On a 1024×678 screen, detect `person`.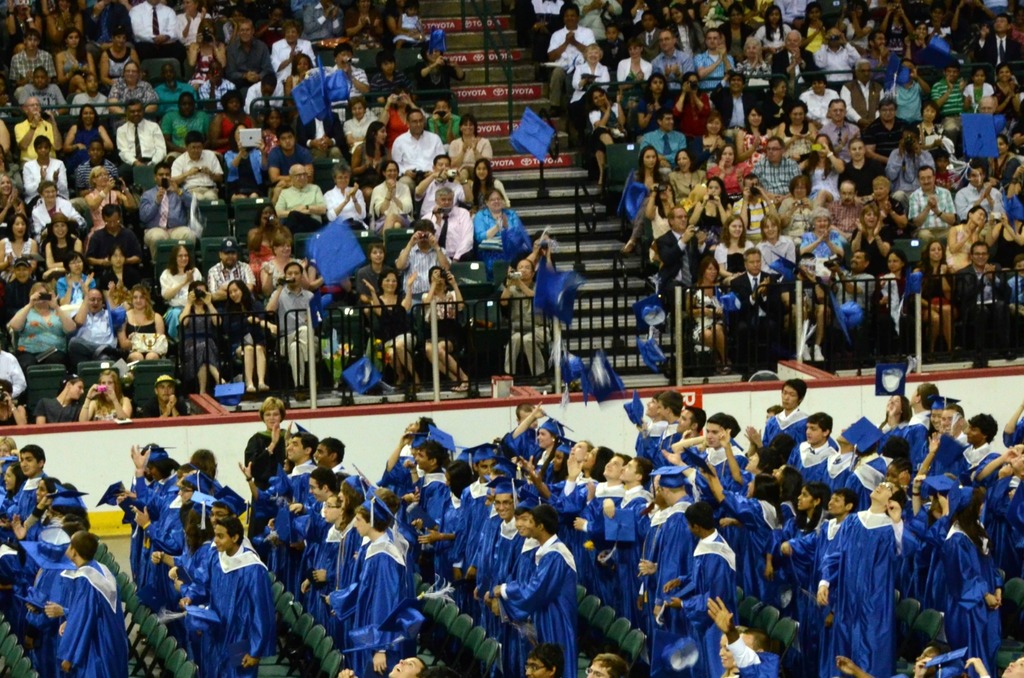
[left=996, top=134, right=1022, bottom=200].
